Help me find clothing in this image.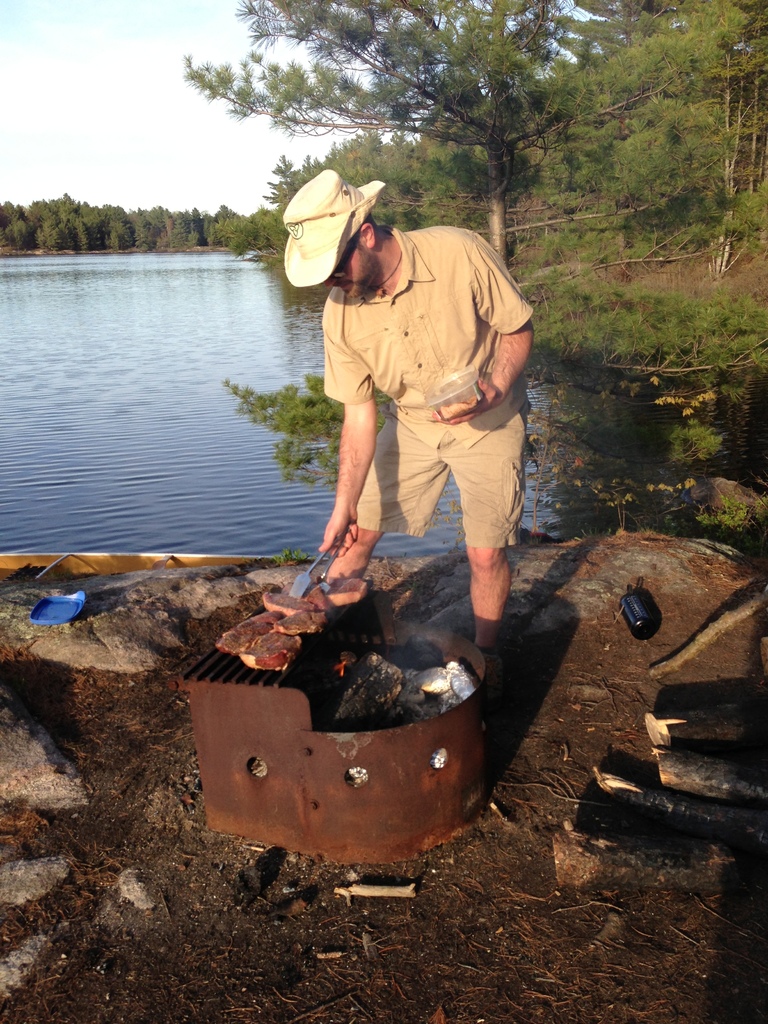
Found it: (x1=298, y1=200, x2=538, y2=567).
